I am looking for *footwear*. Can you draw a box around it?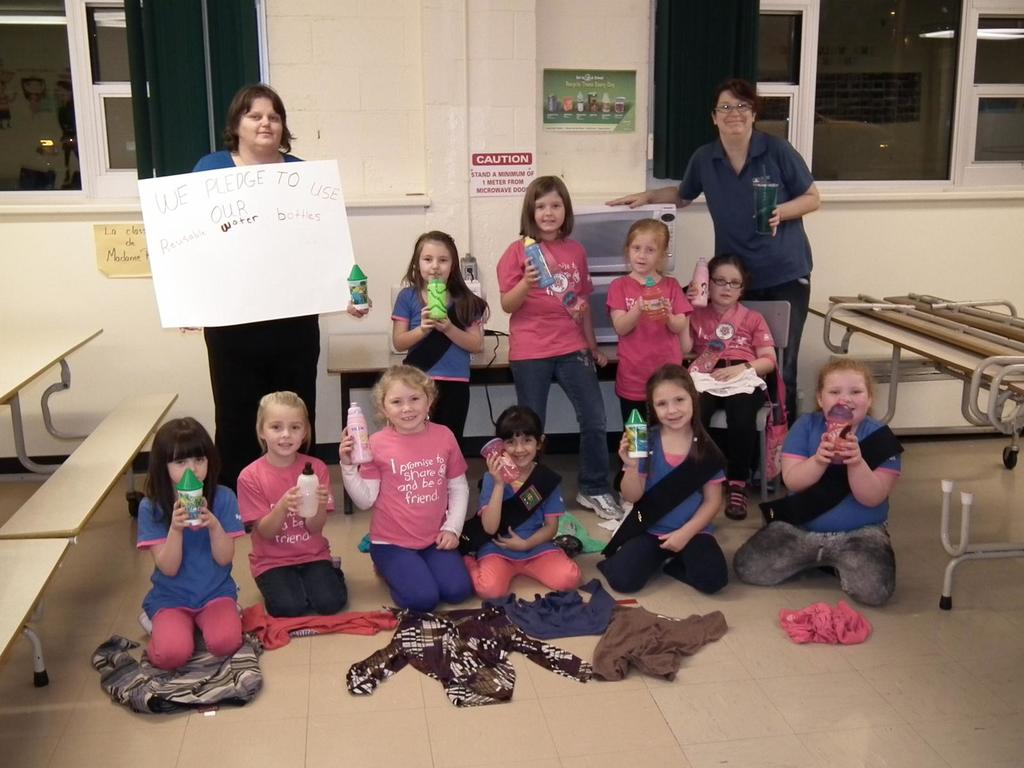
Sure, the bounding box is <box>577,492,623,520</box>.
